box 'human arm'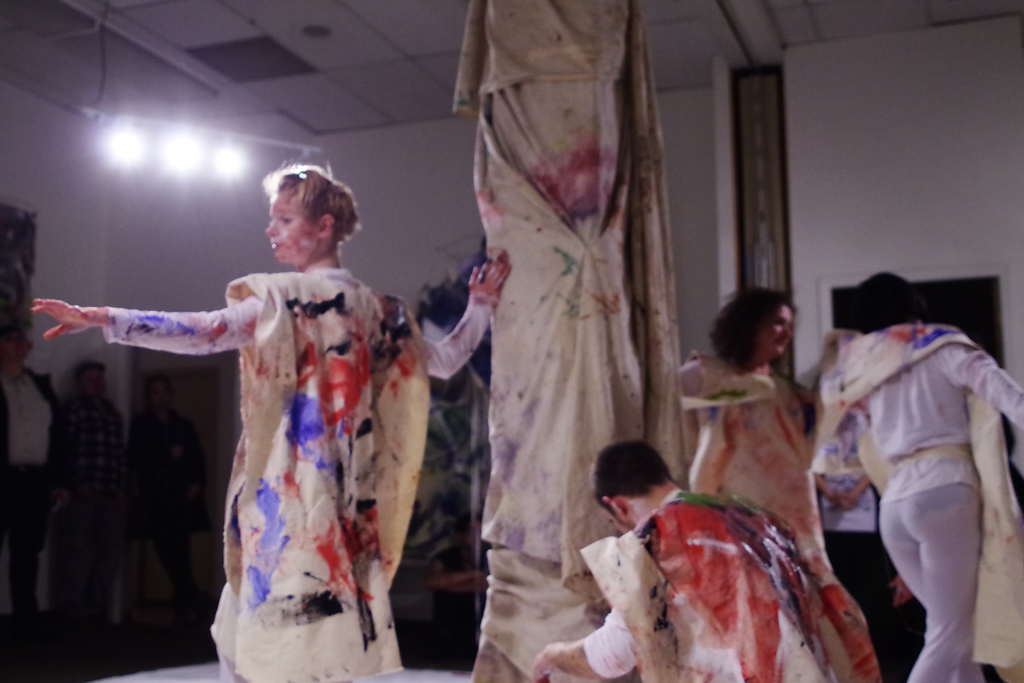
529,607,641,682
